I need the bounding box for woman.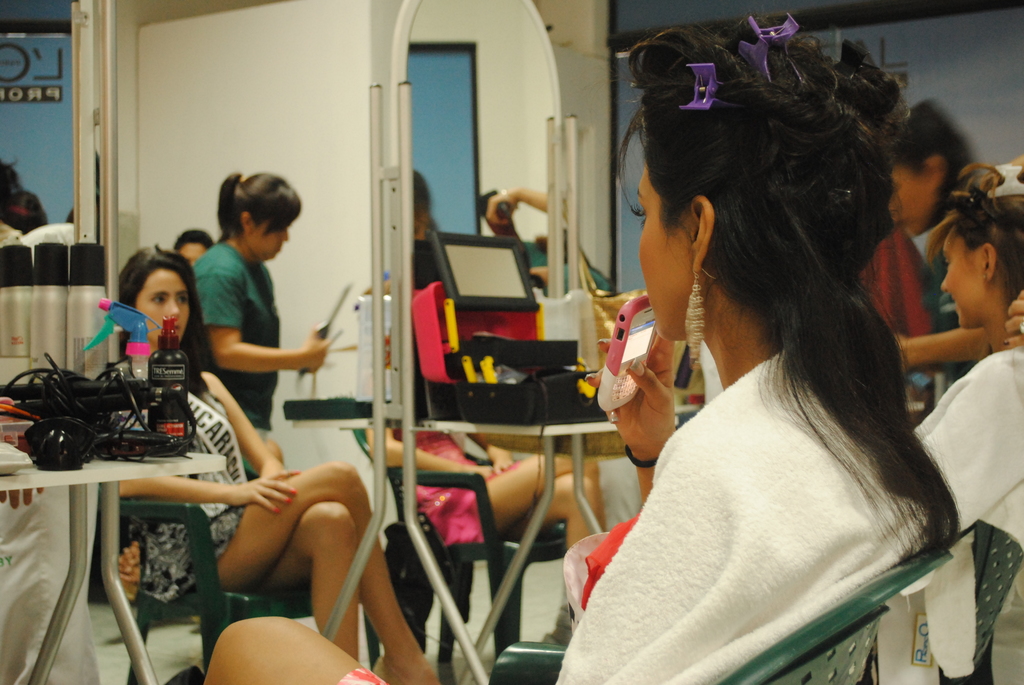
Here it is: 109,240,445,684.
